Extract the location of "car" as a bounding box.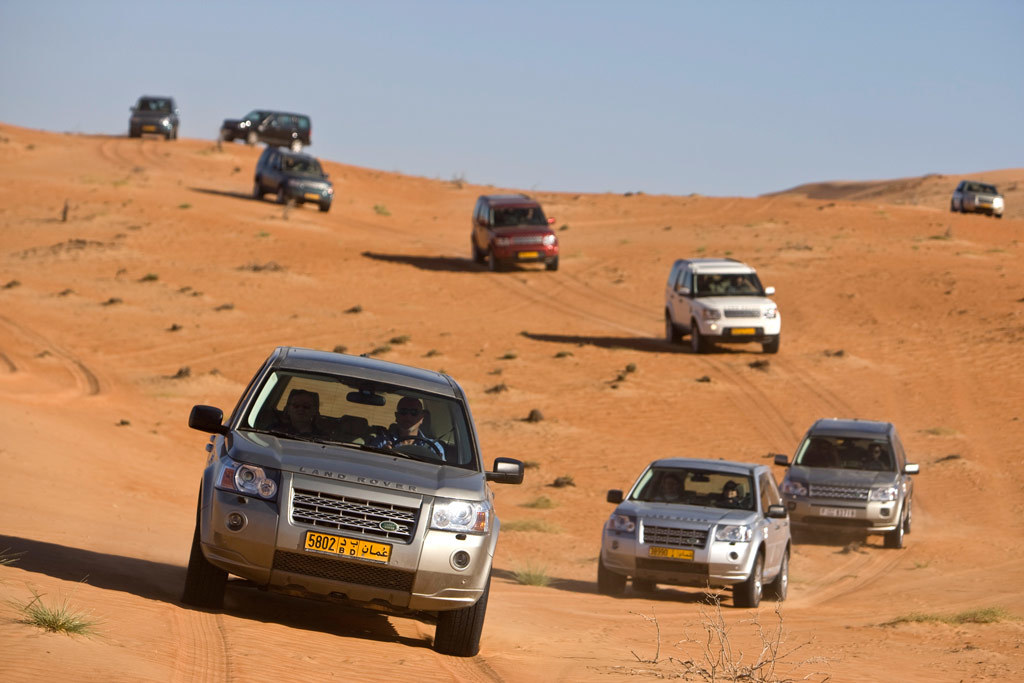
217, 107, 312, 153.
